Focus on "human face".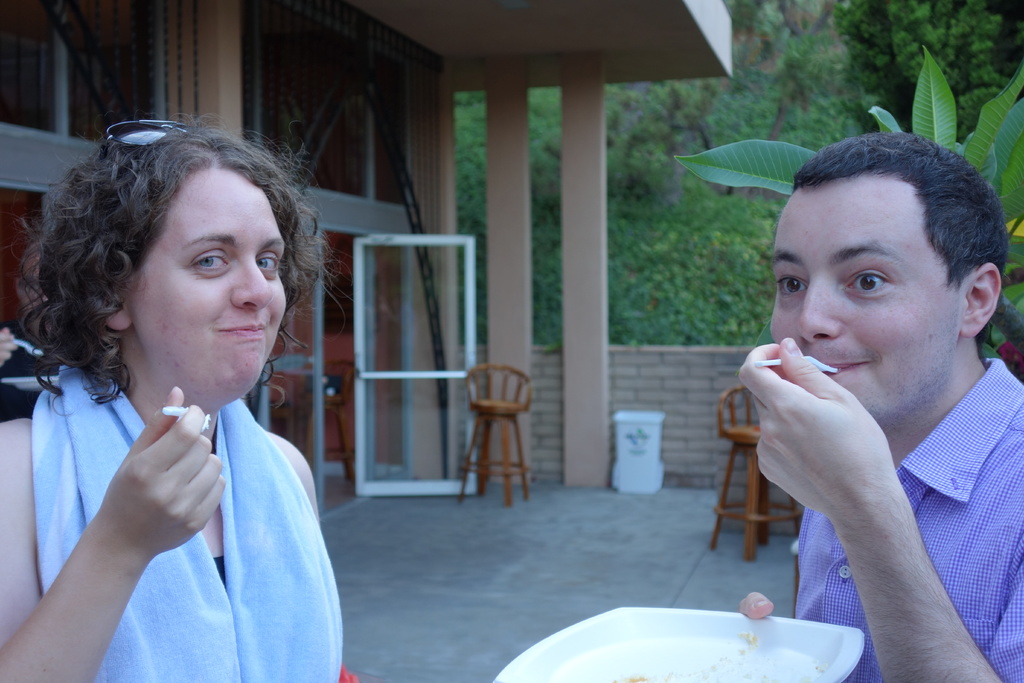
Focused at box(119, 183, 284, 394).
